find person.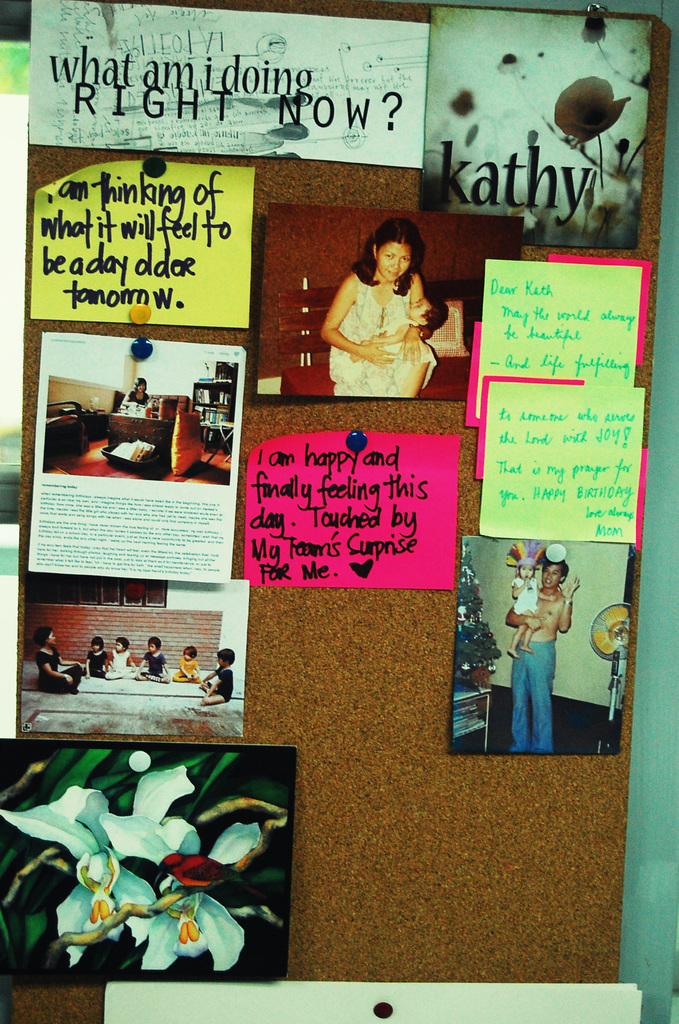
BBox(141, 629, 172, 689).
